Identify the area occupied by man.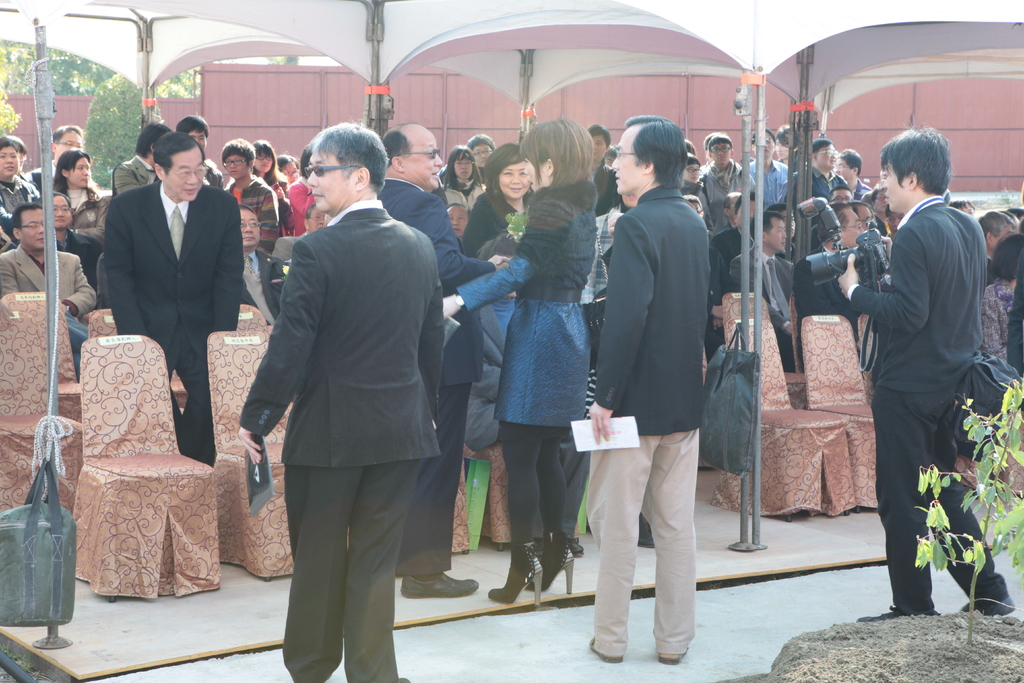
Area: x1=586 y1=113 x2=714 y2=658.
